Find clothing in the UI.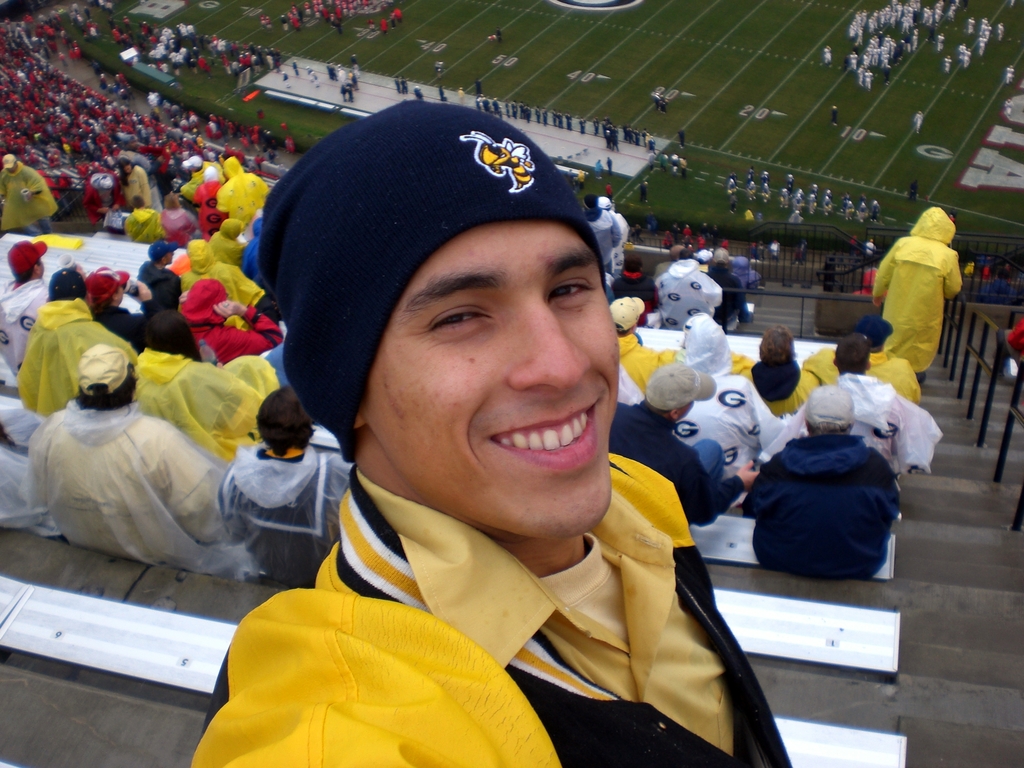
UI element at x1=652 y1=94 x2=659 y2=105.
